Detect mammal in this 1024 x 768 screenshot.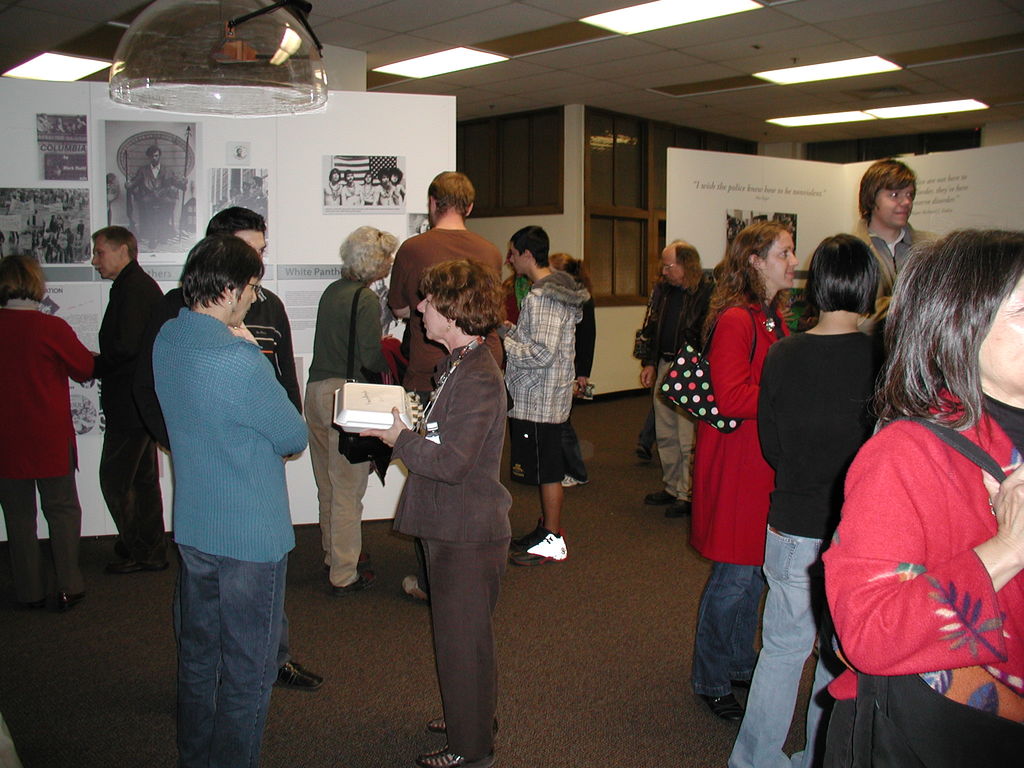
Detection: {"x1": 856, "y1": 154, "x2": 925, "y2": 303}.
